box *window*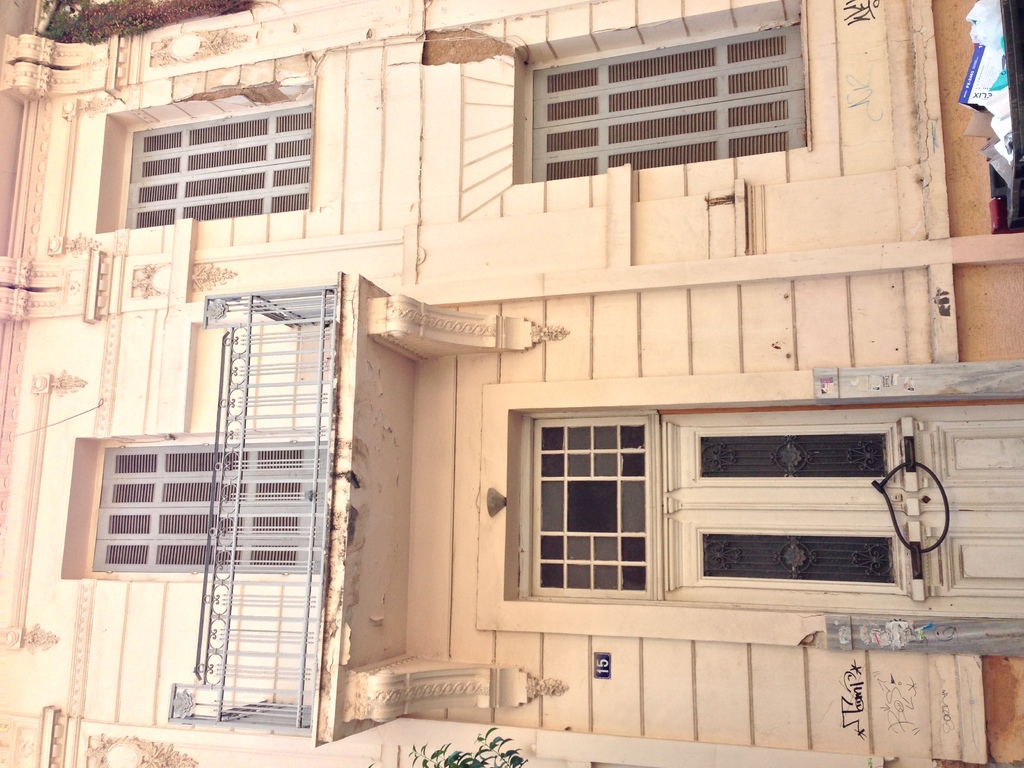
516,401,676,618
